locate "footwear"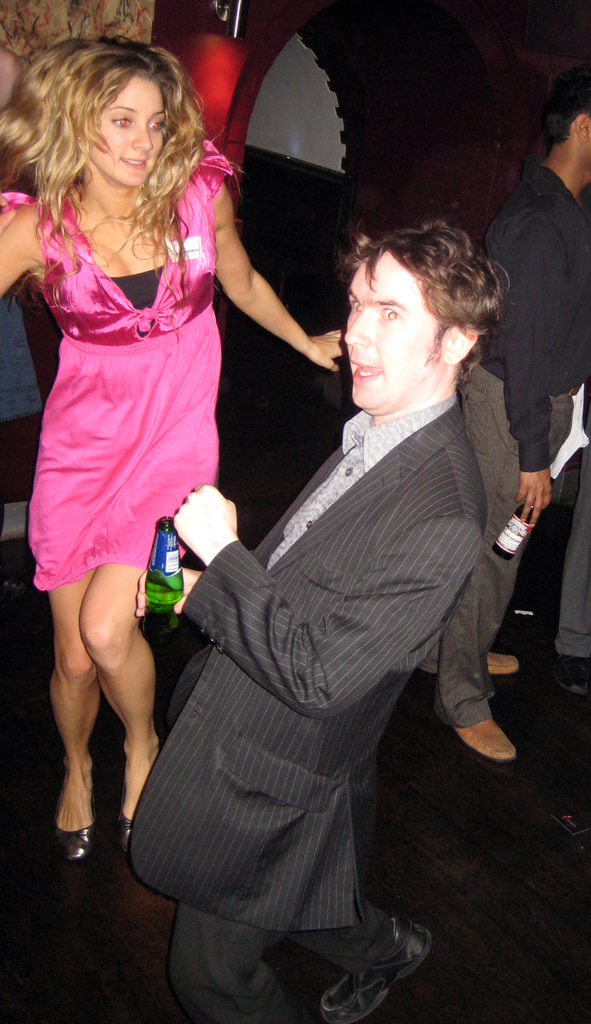
bbox(318, 913, 433, 1023)
